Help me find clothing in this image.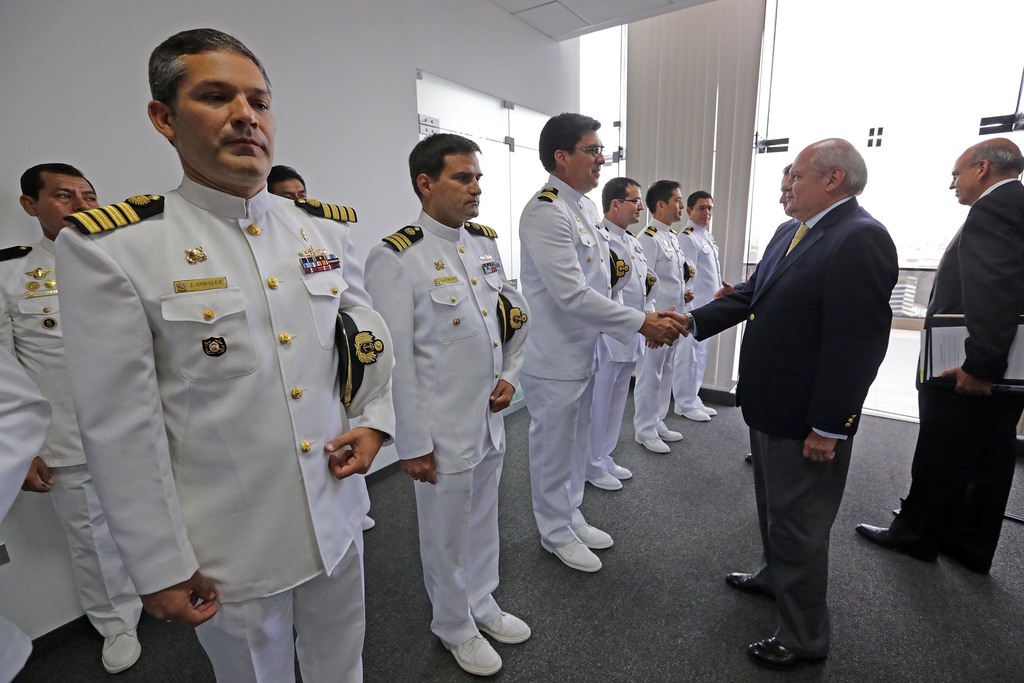
Found it: <bbox>54, 174, 397, 682</bbox>.
